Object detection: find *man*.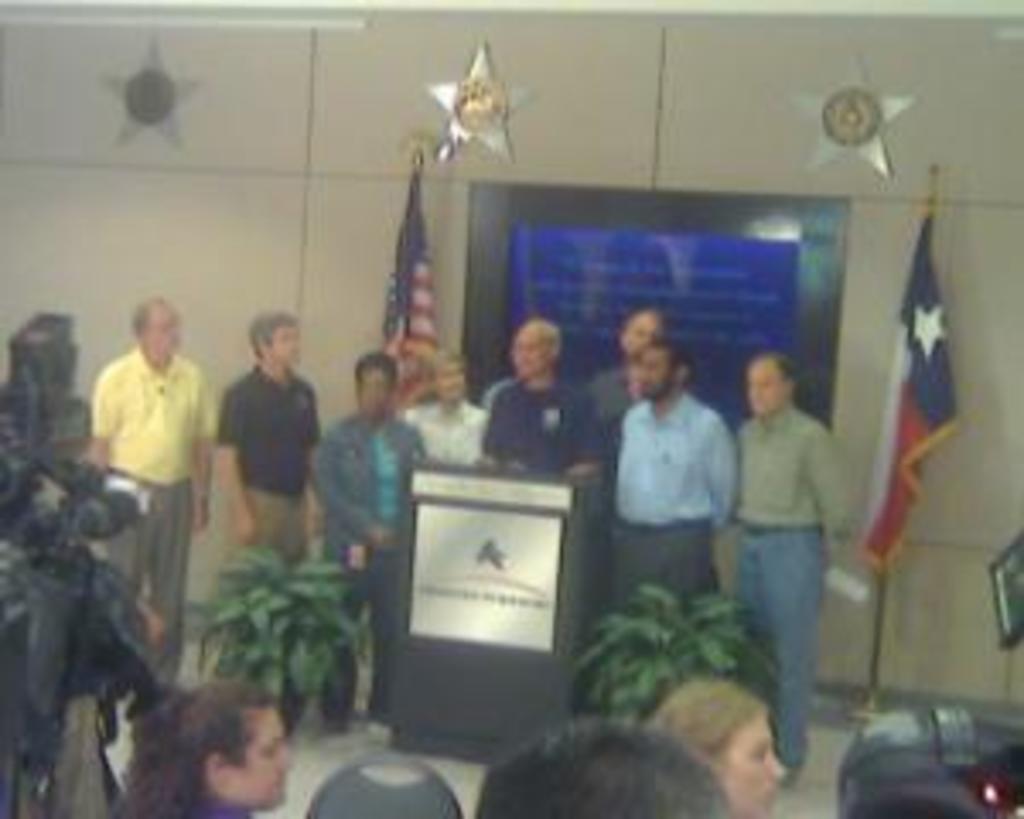
(468, 317, 621, 522).
